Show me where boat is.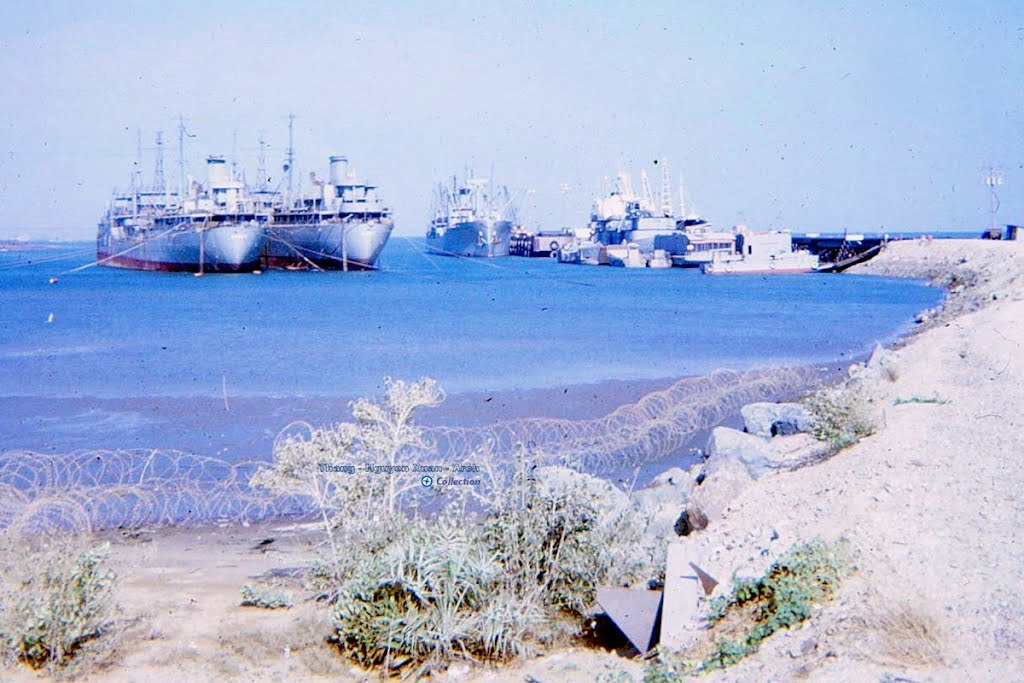
boat is at select_region(426, 154, 513, 255).
